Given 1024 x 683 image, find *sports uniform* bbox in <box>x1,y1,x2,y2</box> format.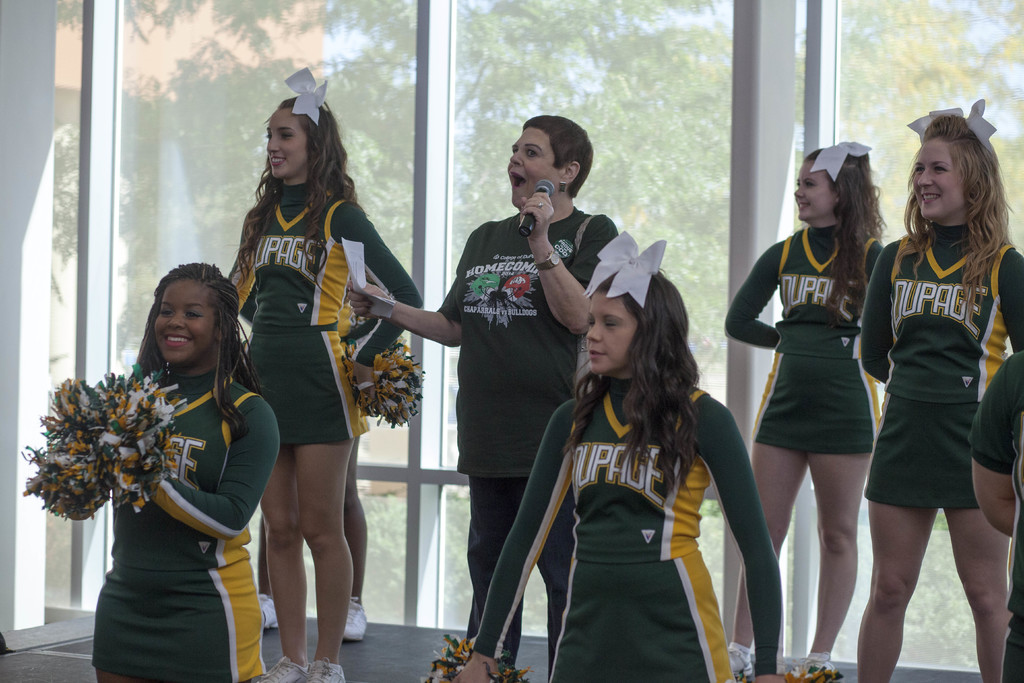
<box>201,180,412,475</box>.
